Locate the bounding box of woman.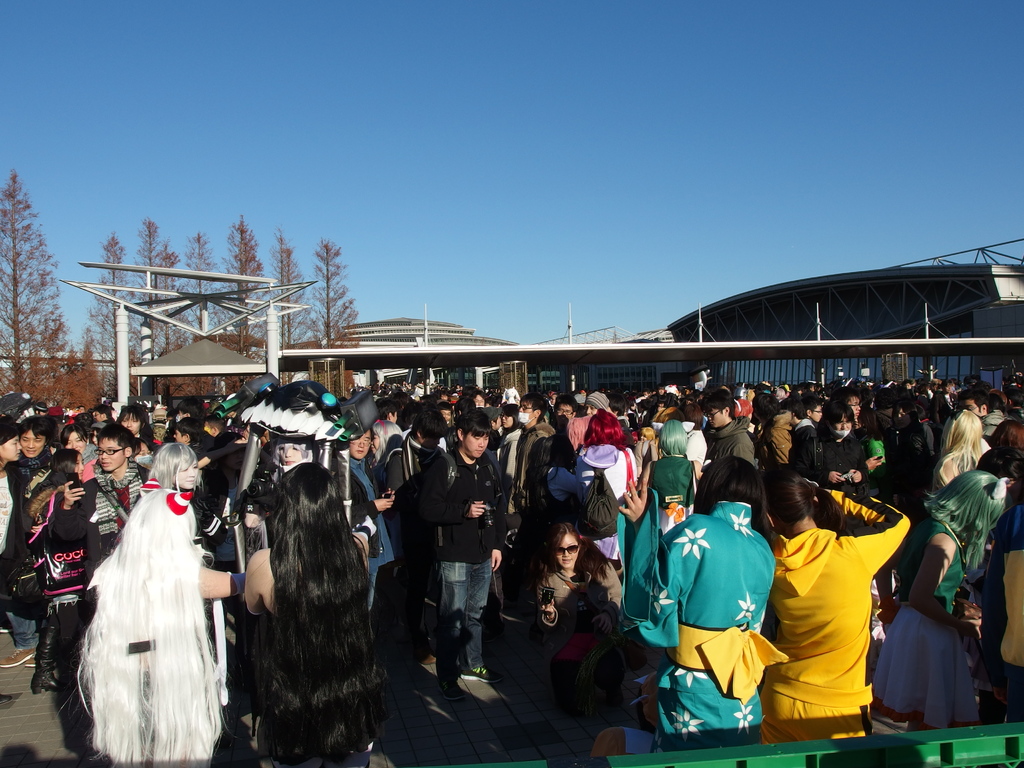
Bounding box: pyautogui.locateOnScreen(929, 410, 990, 501).
